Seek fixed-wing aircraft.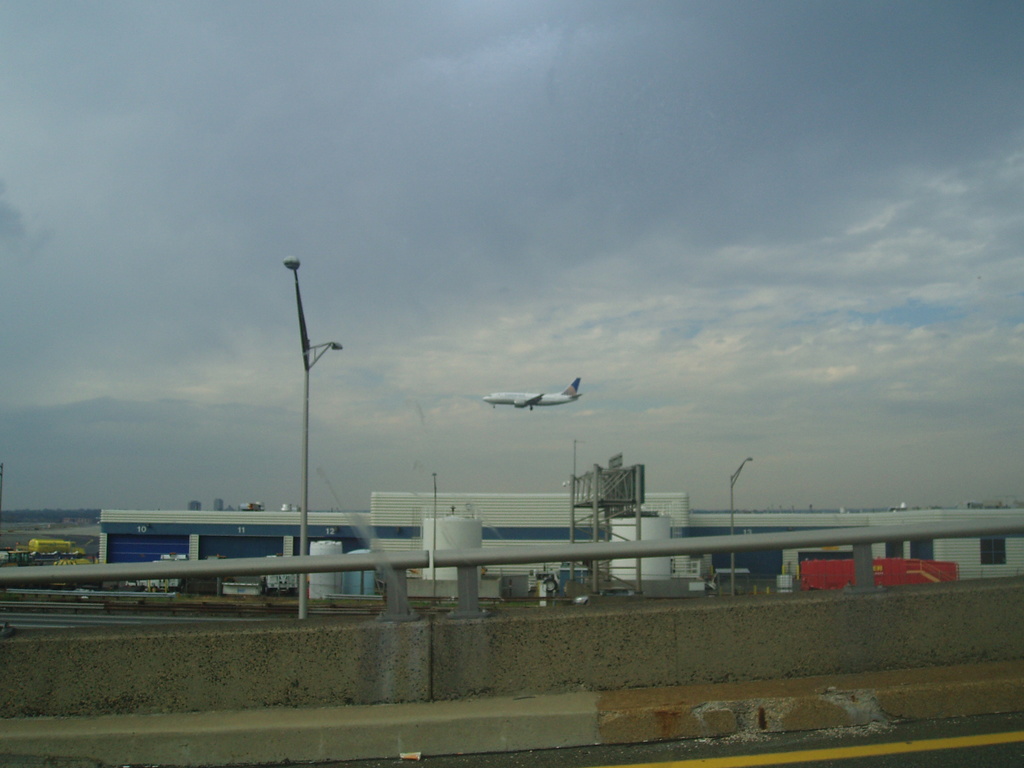
box=[481, 376, 584, 412].
